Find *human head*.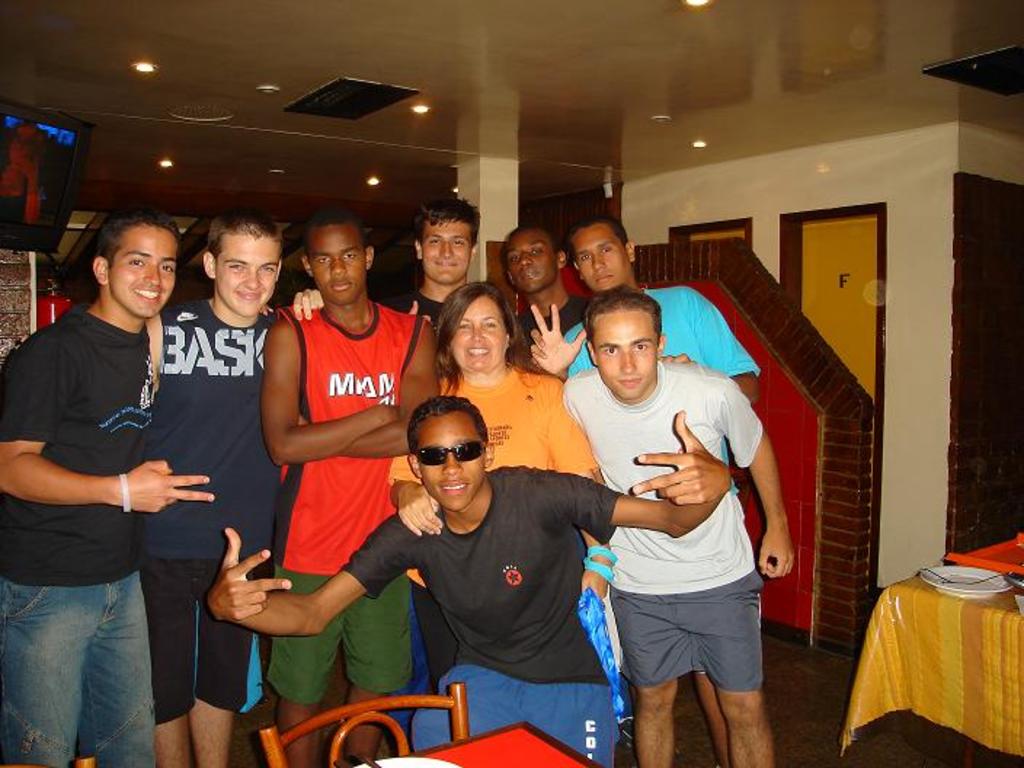
region(300, 212, 378, 303).
